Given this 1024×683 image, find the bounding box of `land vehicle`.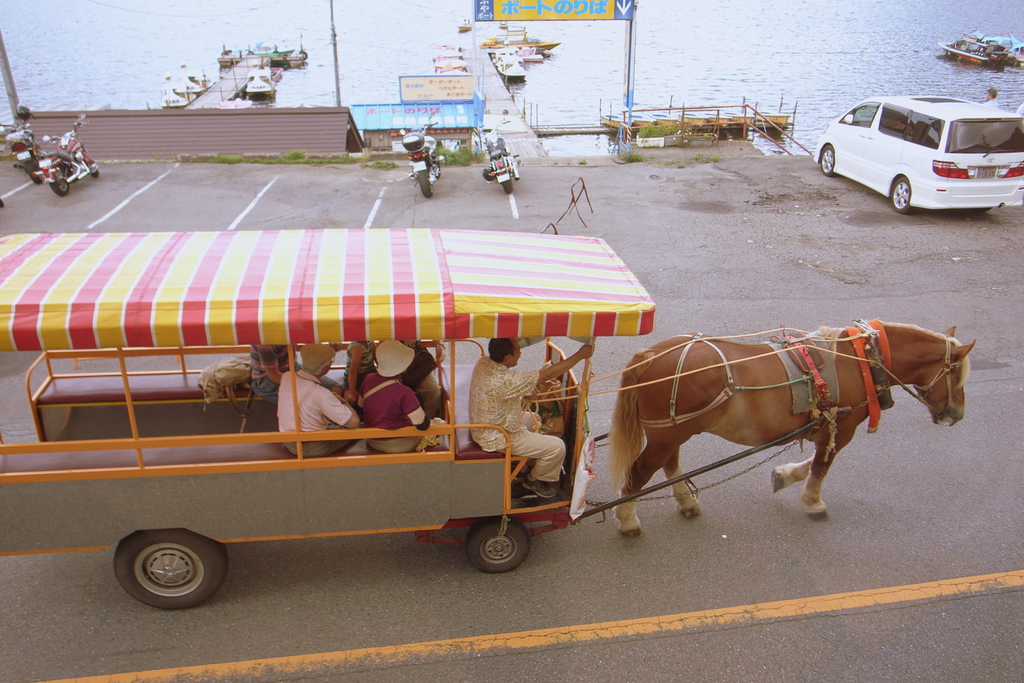
0, 235, 852, 609.
